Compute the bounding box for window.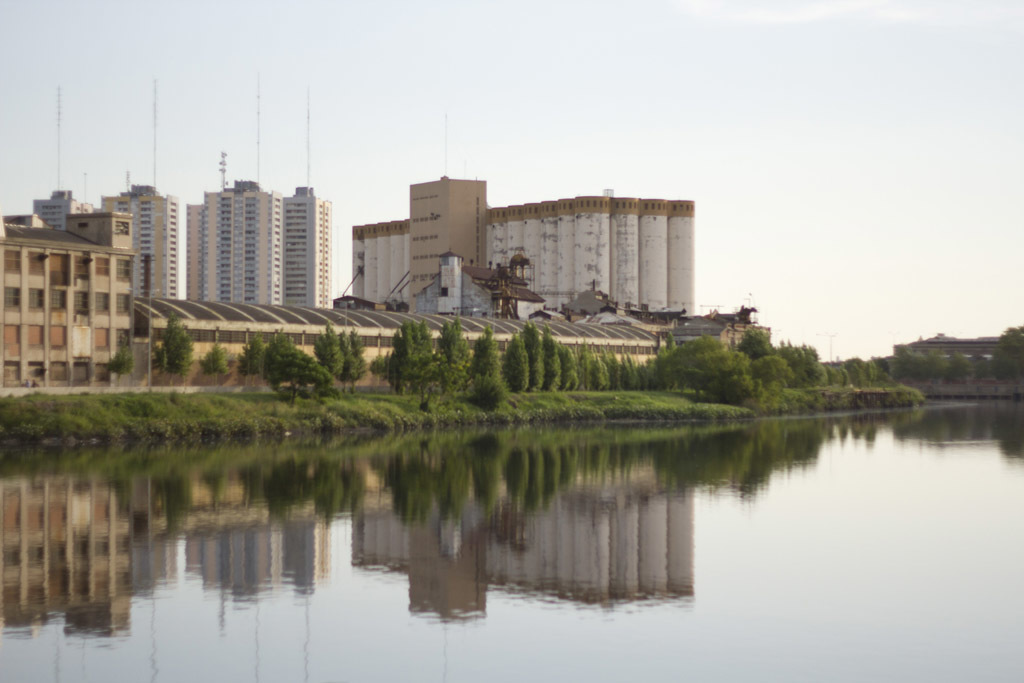
93,290,110,316.
